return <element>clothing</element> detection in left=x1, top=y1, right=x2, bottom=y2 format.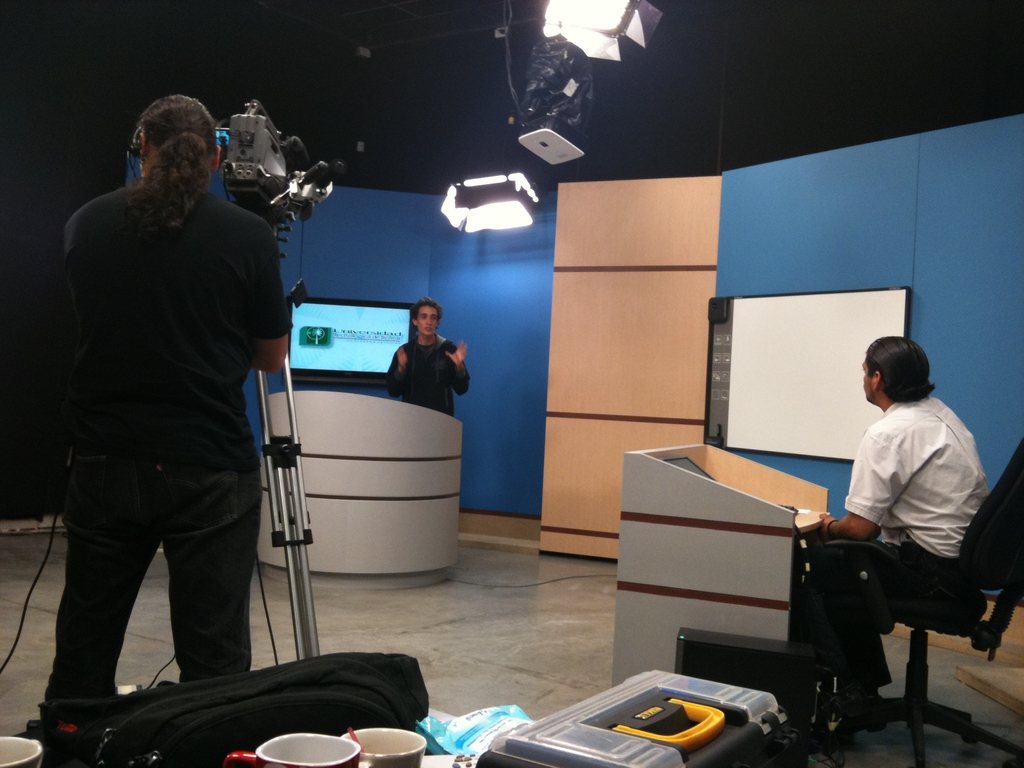
left=801, top=396, right=990, bottom=692.
